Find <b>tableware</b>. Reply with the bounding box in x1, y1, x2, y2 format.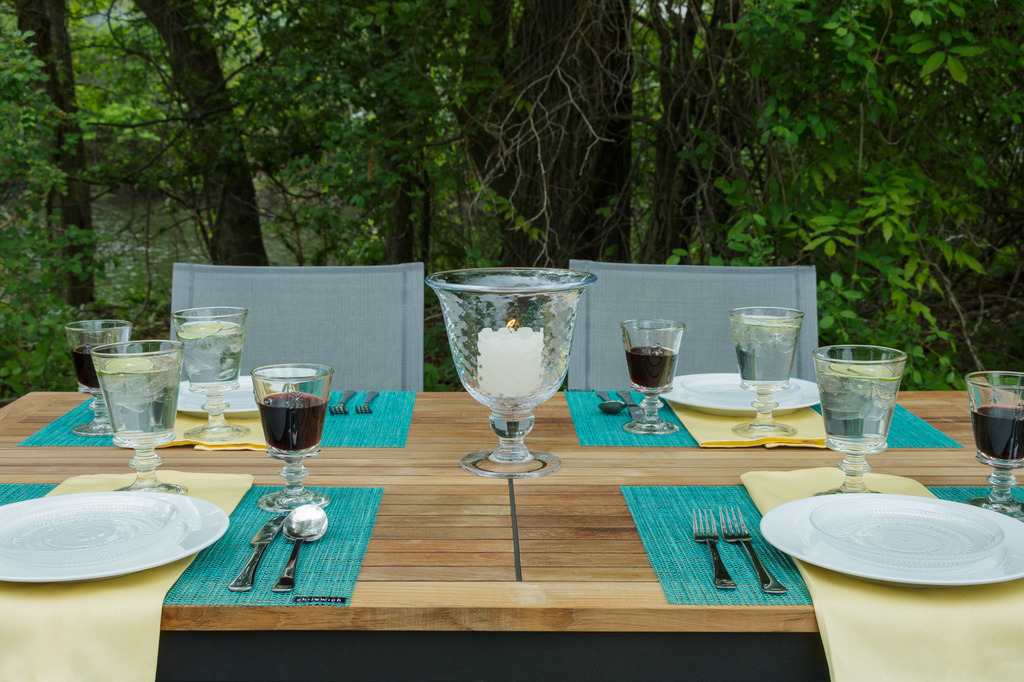
813, 340, 904, 502.
